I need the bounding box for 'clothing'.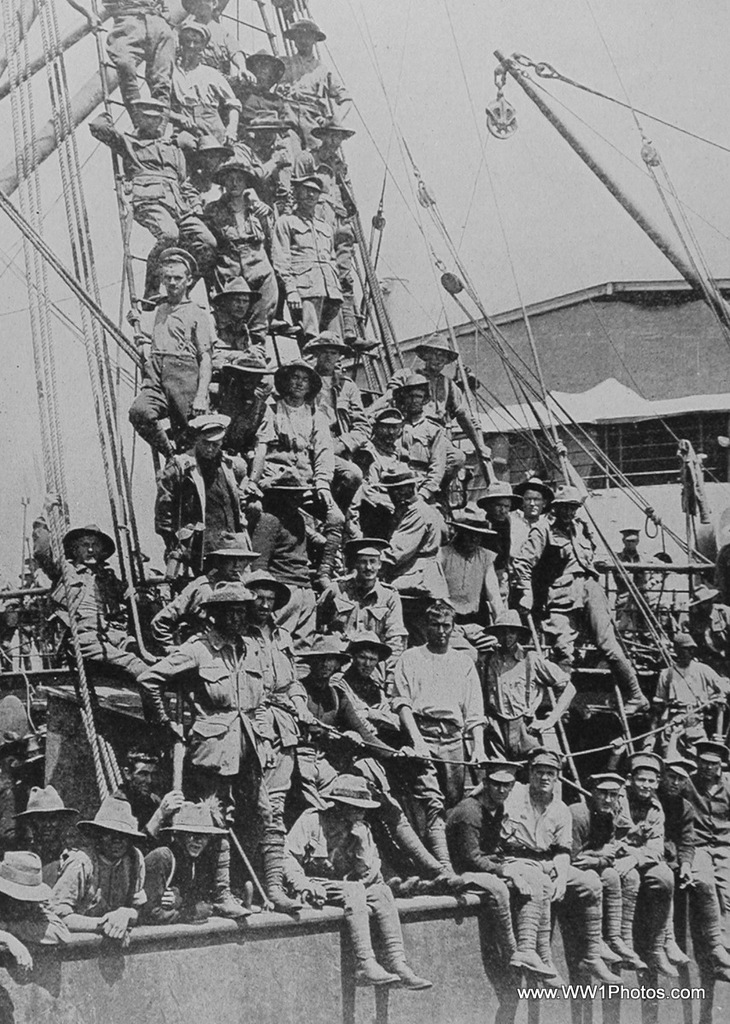
Here it is: {"left": 442, "top": 796, "right": 558, "bottom": 963}.
